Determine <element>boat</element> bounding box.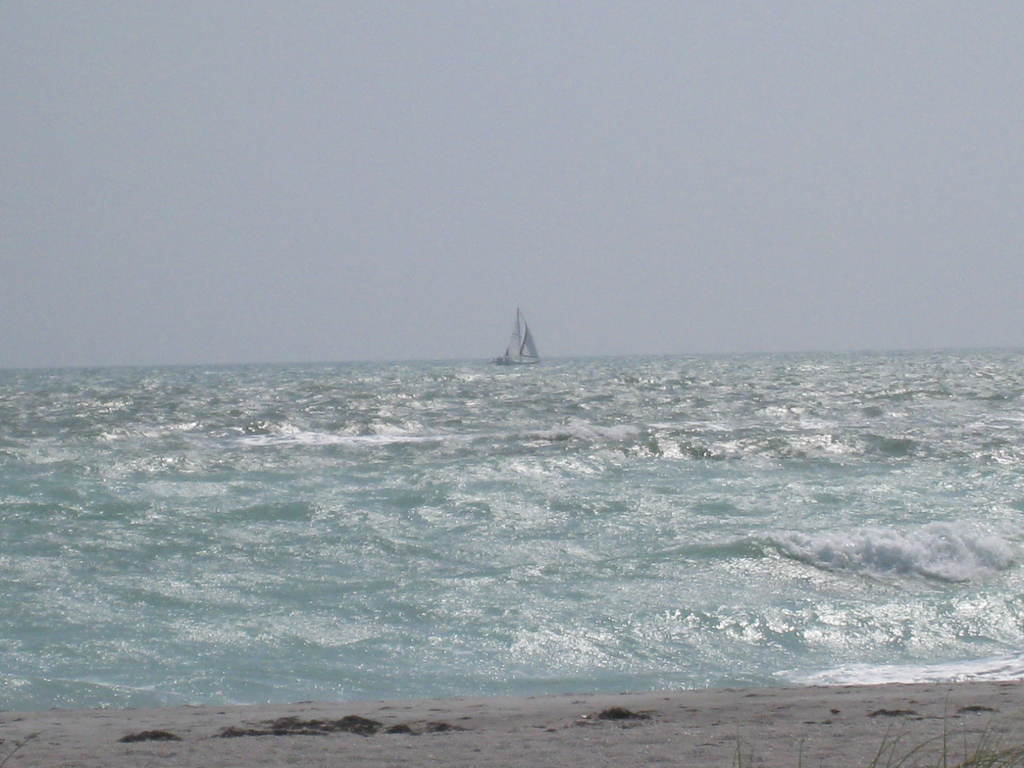
Determined: 467,296,561,367.
